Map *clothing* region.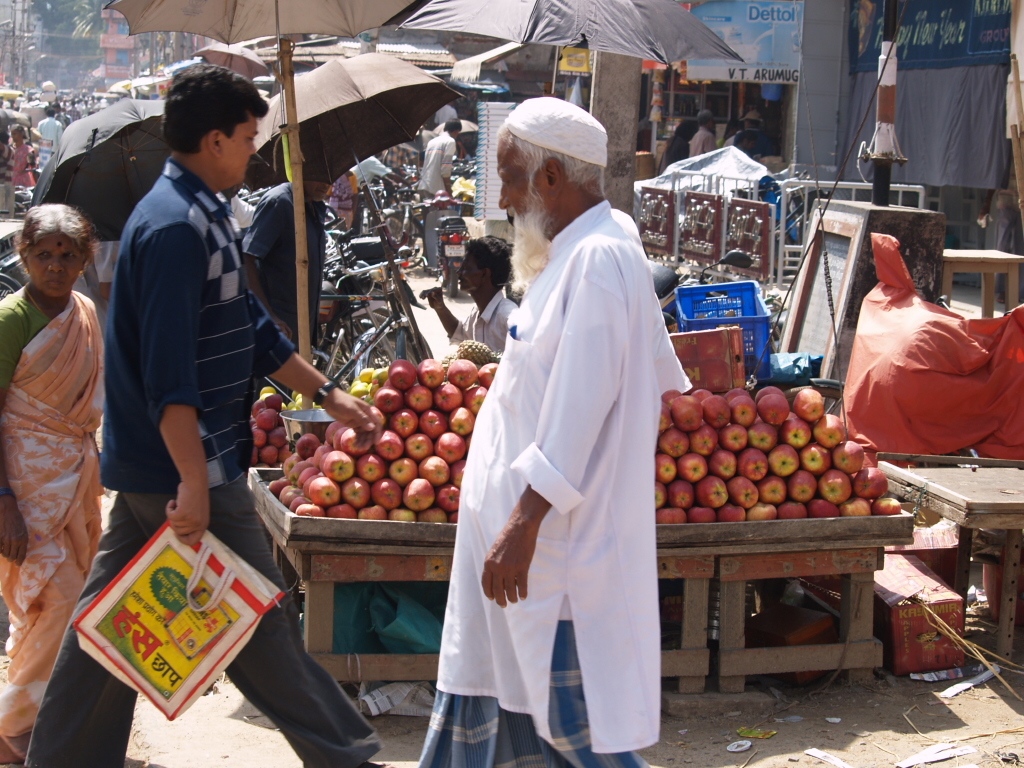
Mapped to l=238, t=183, r=328, b=401.
